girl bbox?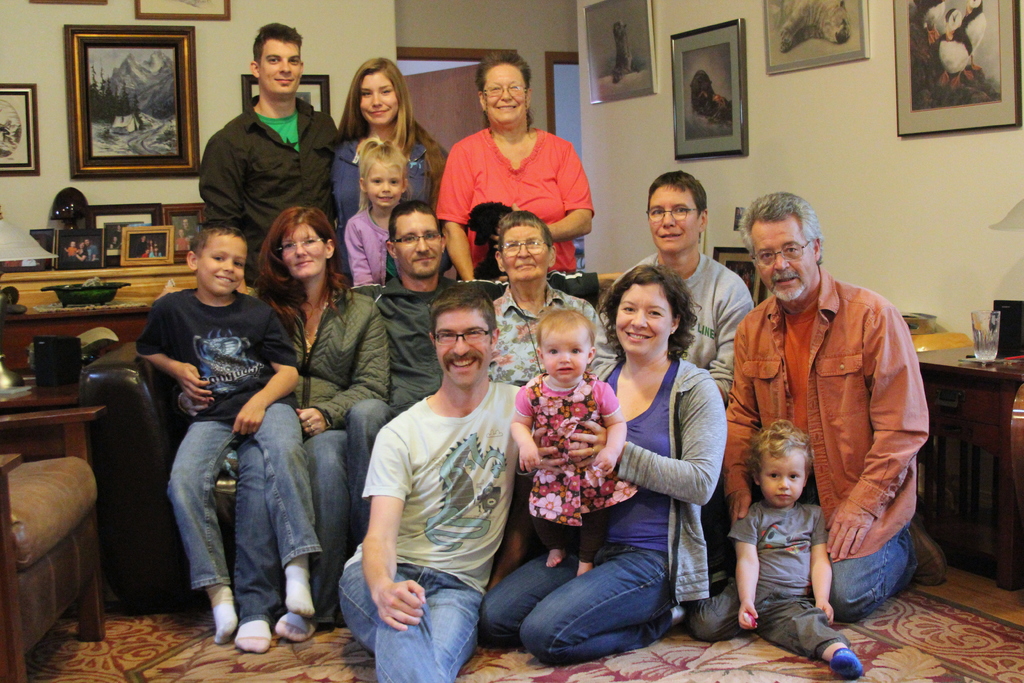
<box>346,143,419,288</box>
